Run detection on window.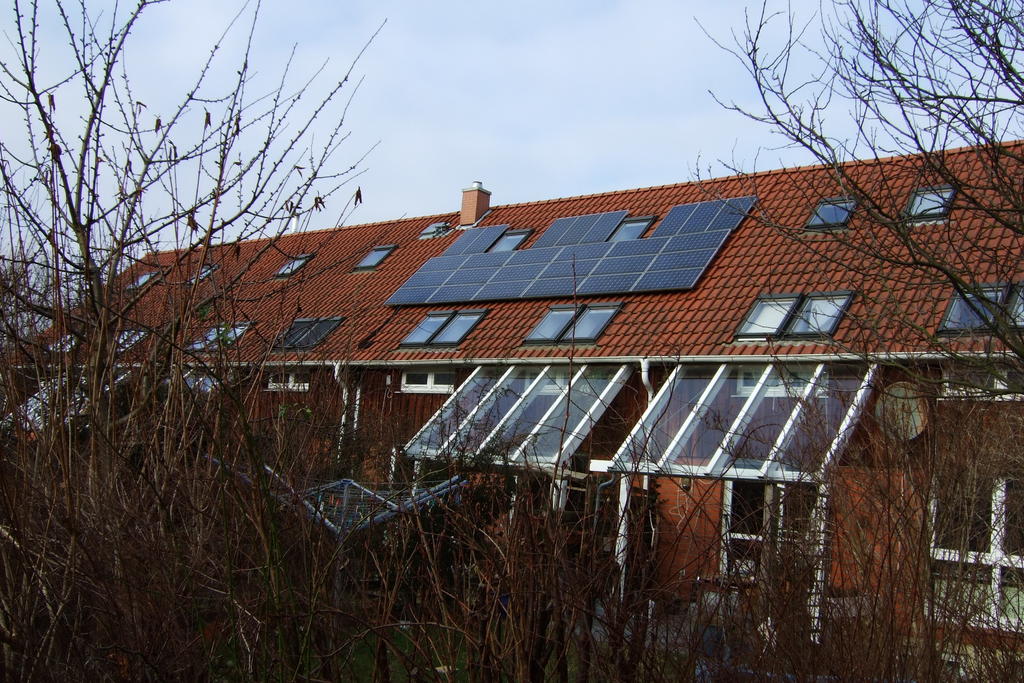
Result: box(934, 290, 1023, 340).
